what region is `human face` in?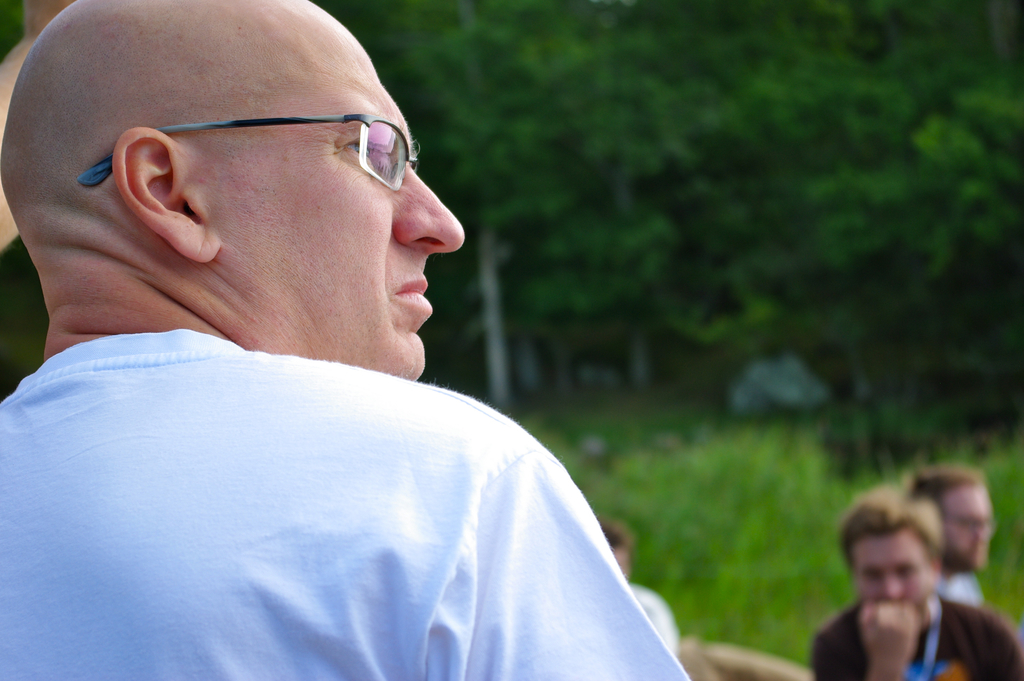
947:481:998:578.
